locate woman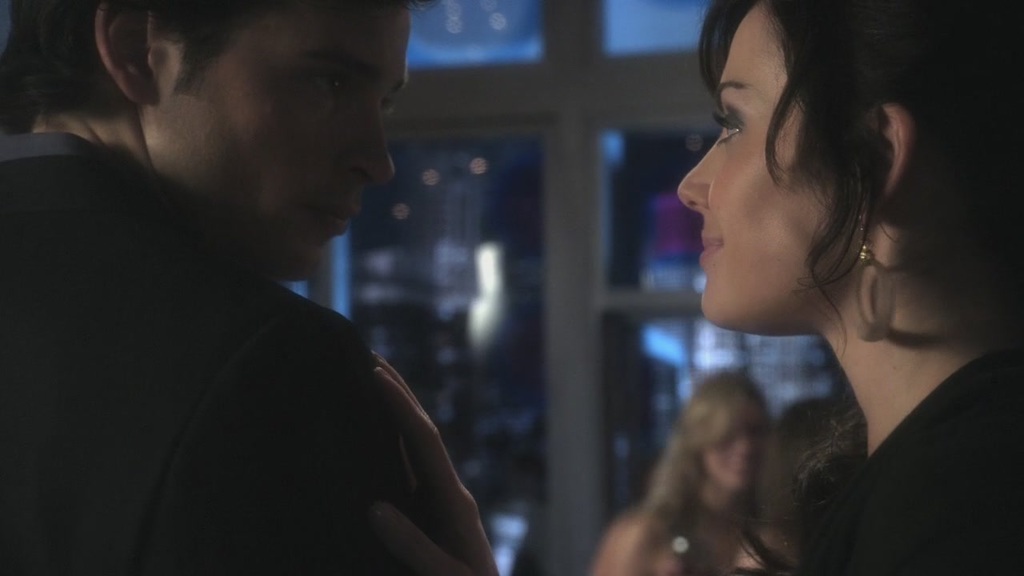
(left=370, top=0, right=1023, bottom=575)
